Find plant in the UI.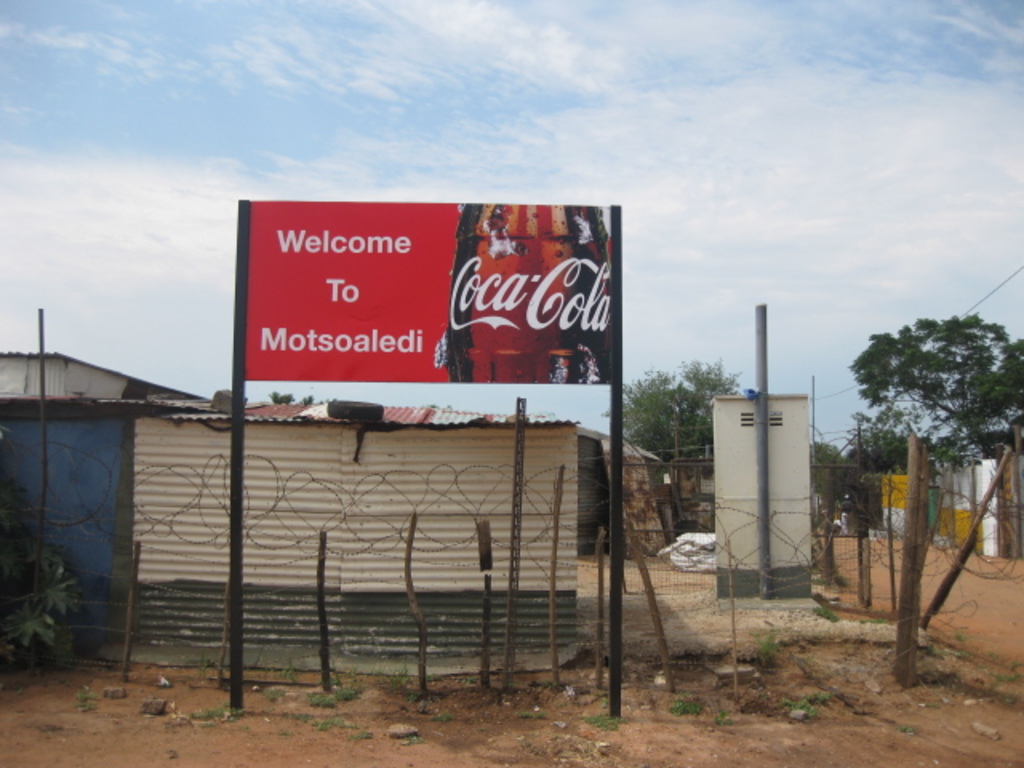
UI element at (x1=789, y1=693, x2=818, y2=710).
